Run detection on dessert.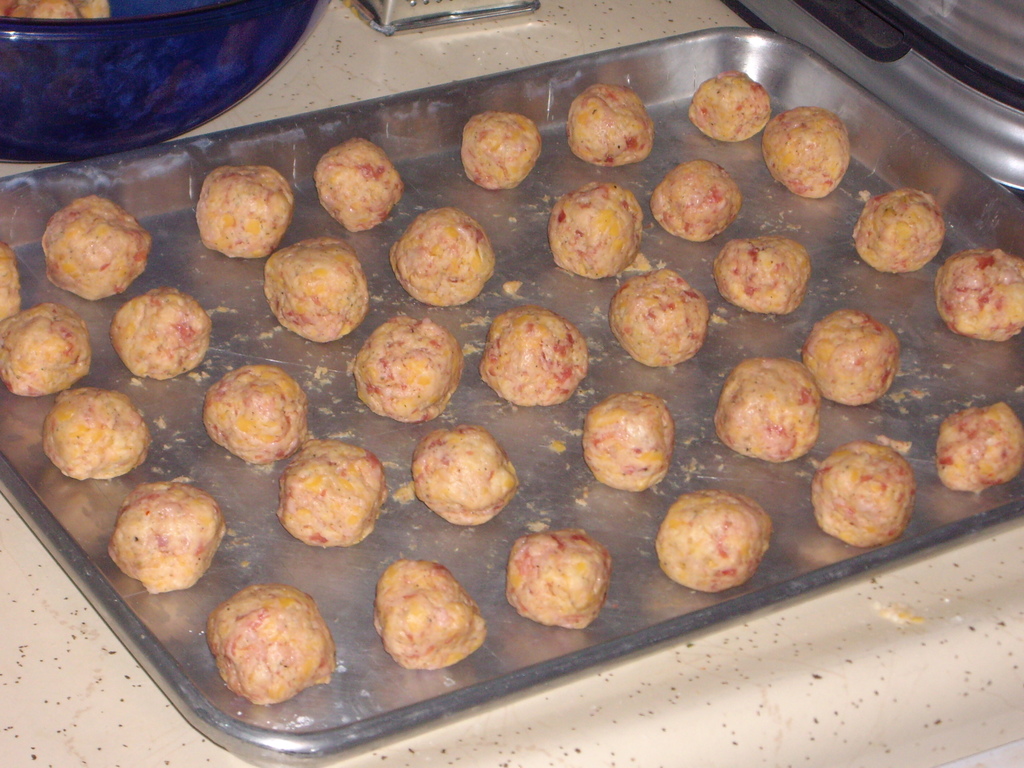
Result: bbox=[267, 240, 370, 342].
